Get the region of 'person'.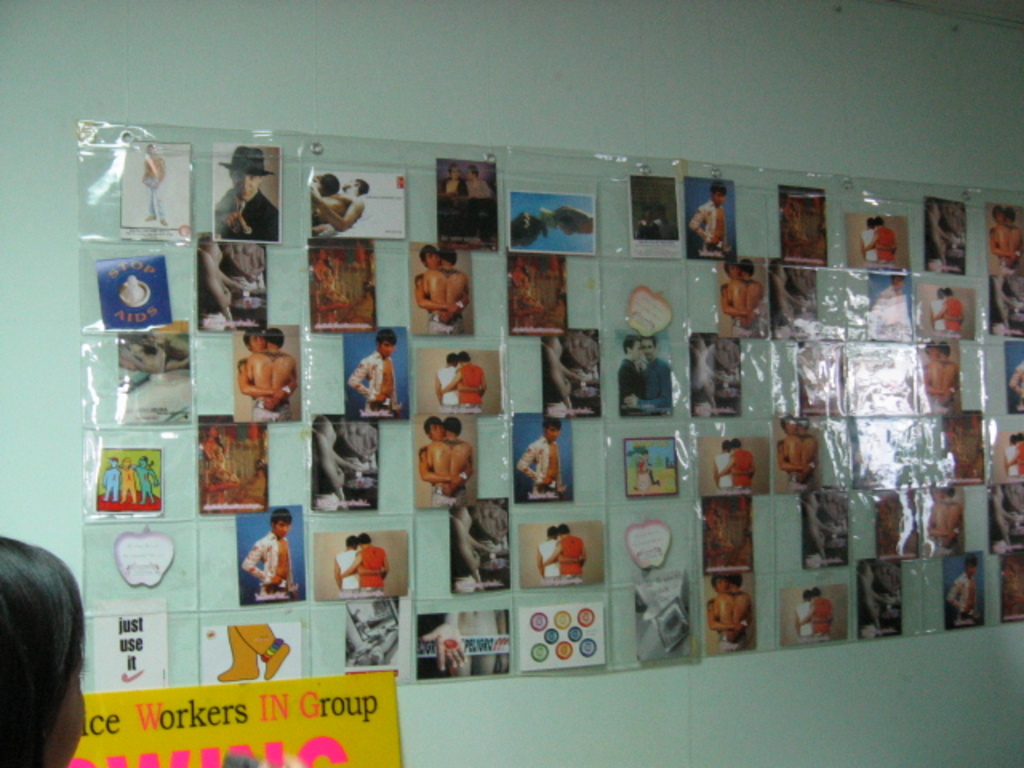
bbox=[419, 411, 477, 507].
